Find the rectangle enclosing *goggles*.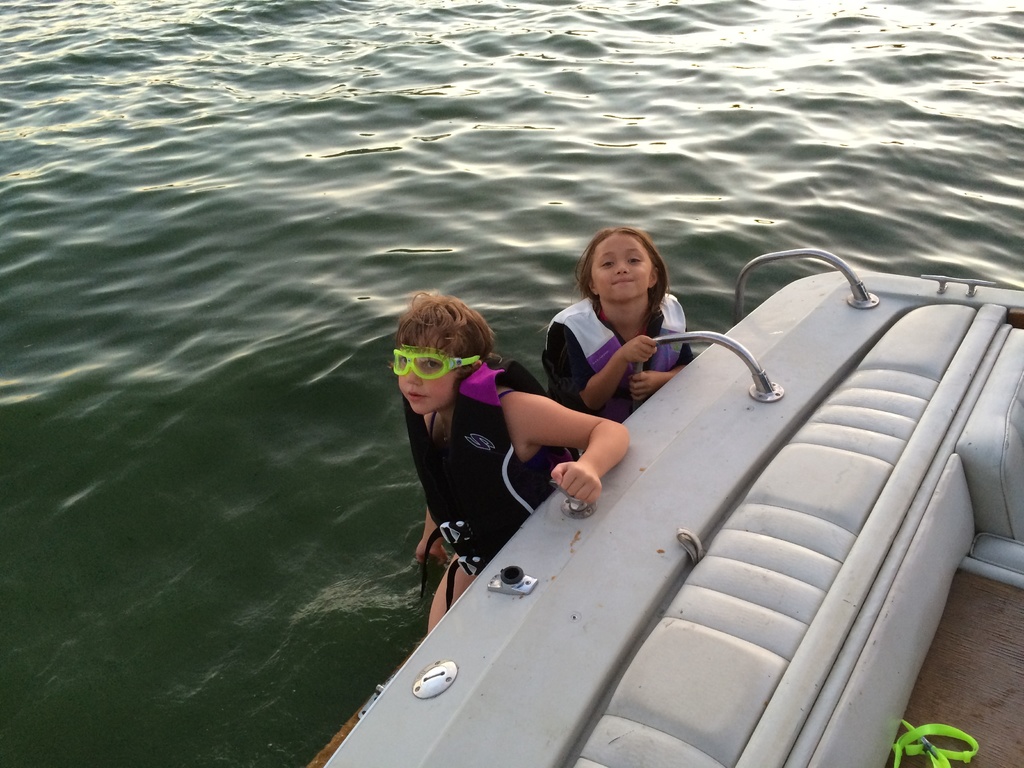
[left=391, top=346, right=477, bottom=384].
